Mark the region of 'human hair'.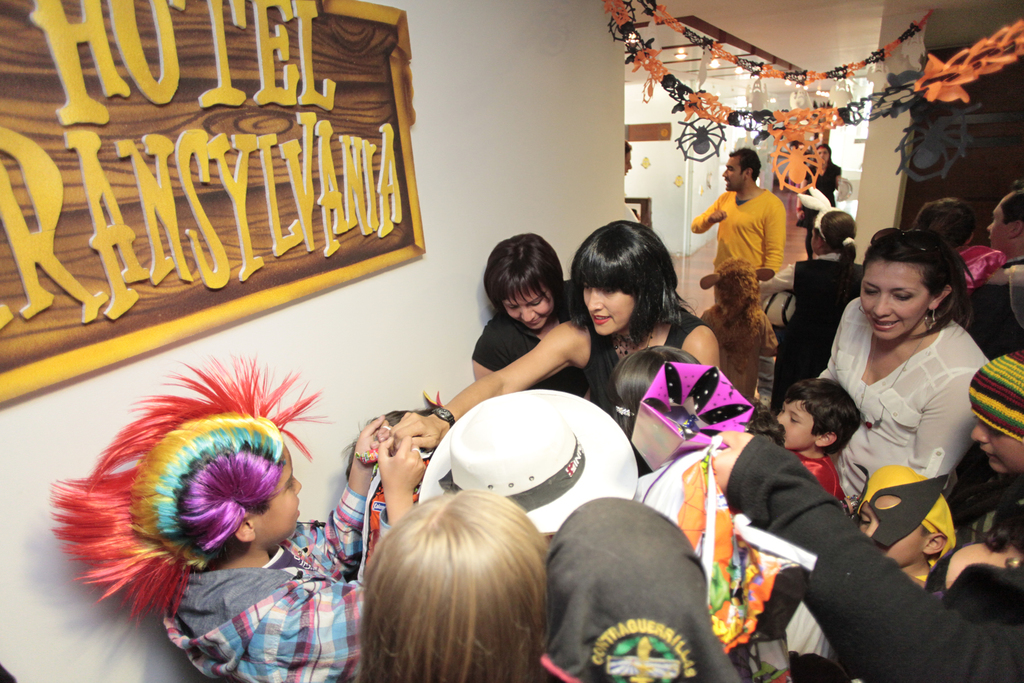
Region: 860,231,981,341.
